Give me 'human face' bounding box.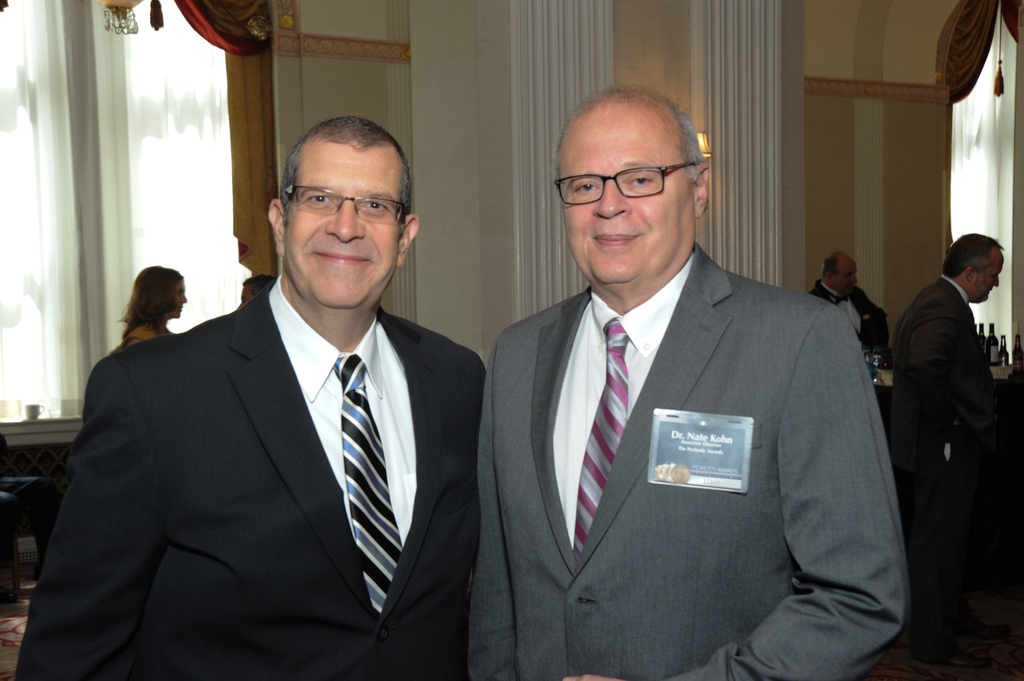
(837, 262, 855, 295).
